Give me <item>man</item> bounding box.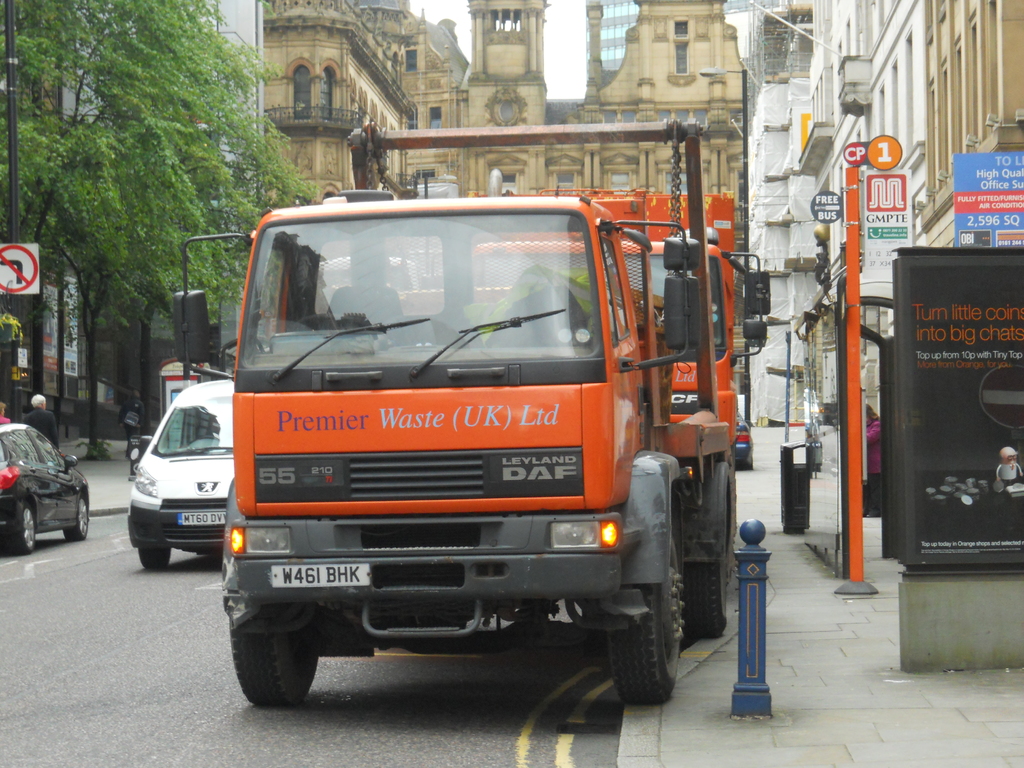
select_region(20, 392, 62, 460).
